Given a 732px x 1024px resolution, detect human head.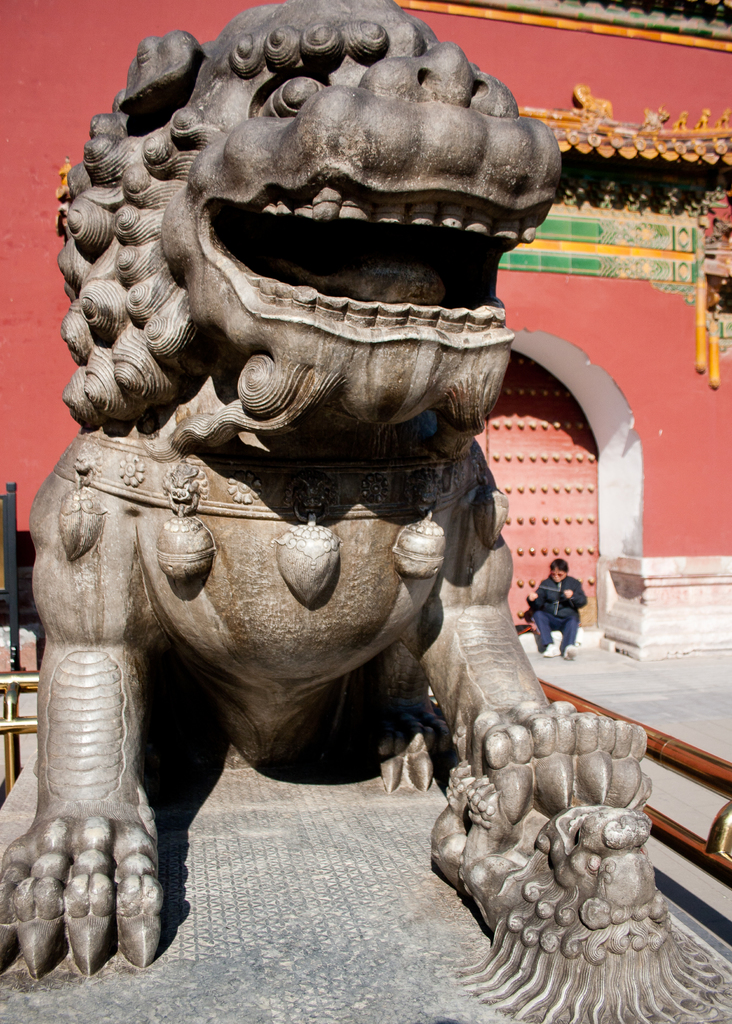
{"left": 547, "top": 558, "right": 571, "bottom": 582}.
